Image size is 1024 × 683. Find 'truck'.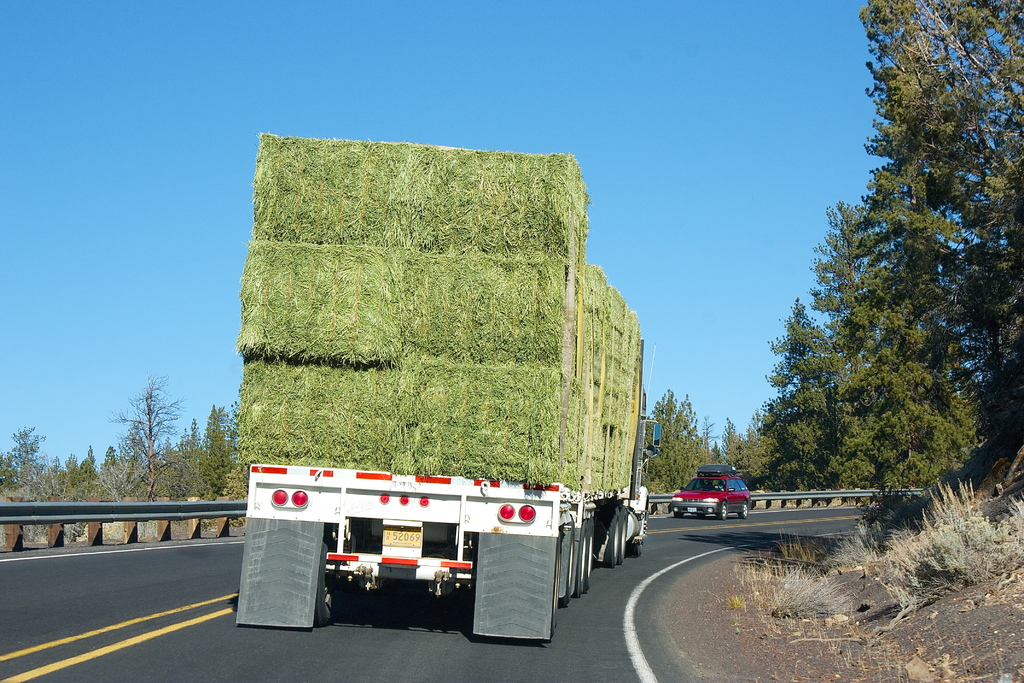
rect(230, 336, 667, 642).
